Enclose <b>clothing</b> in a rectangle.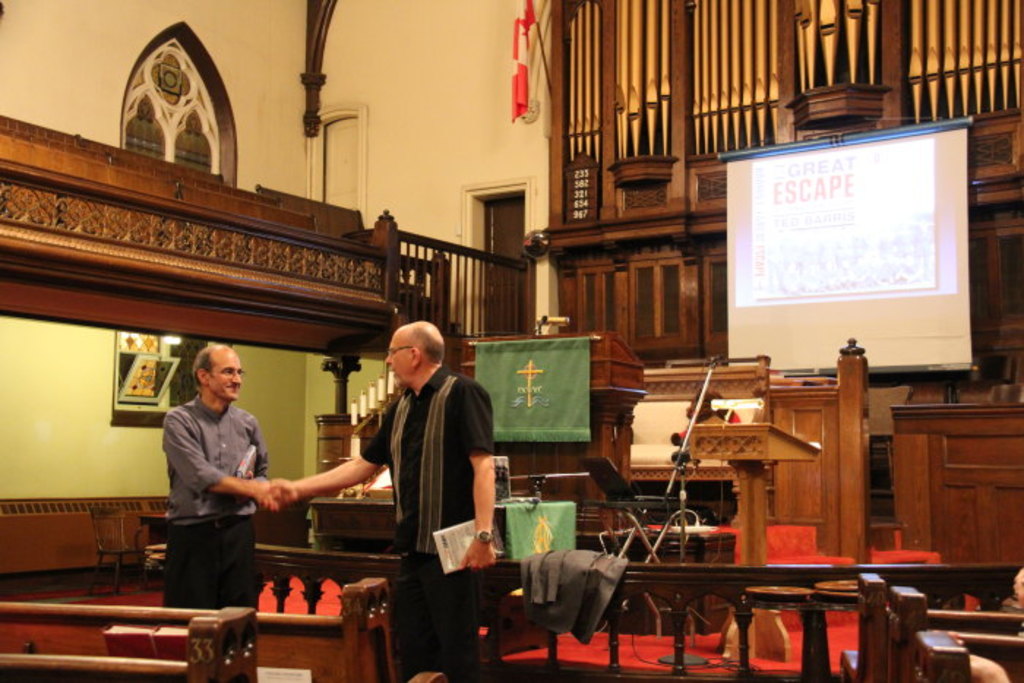
BBox(152, 371, 274, 613).
